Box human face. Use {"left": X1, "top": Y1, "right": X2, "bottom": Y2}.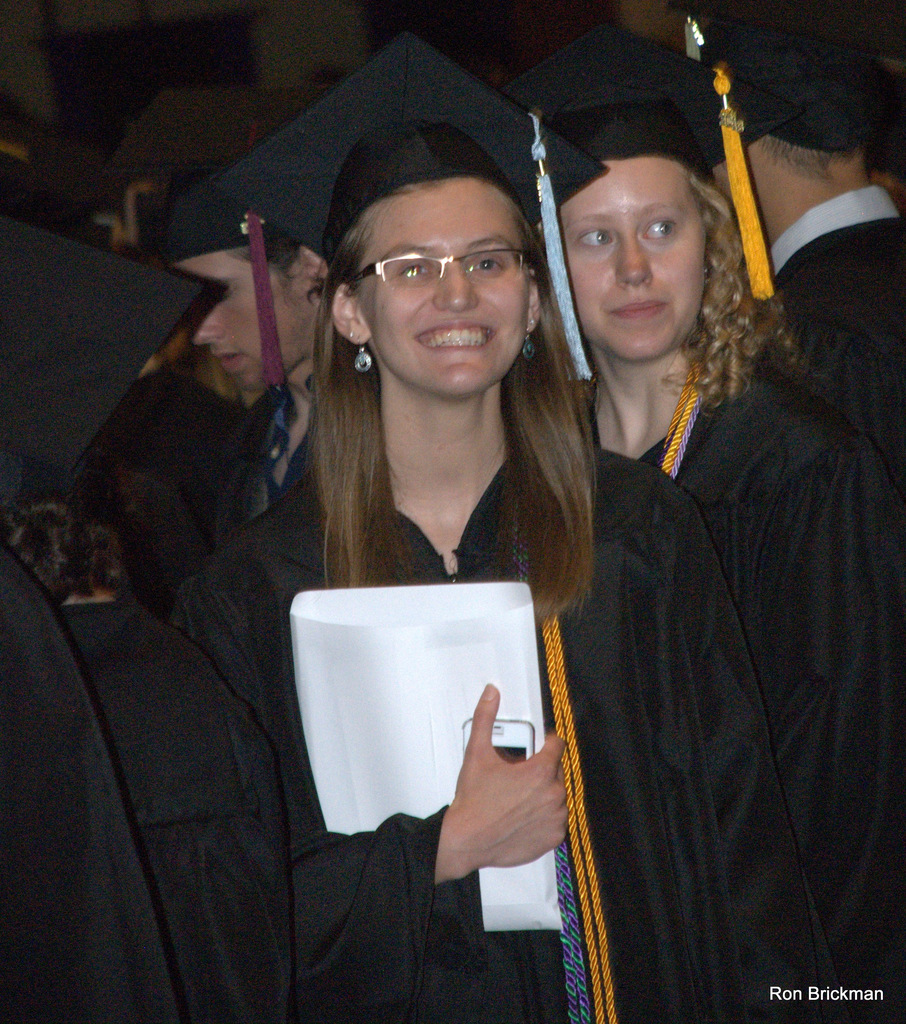
{"left": 357, "top": 179, "right": 534, "bottom": 398}.
